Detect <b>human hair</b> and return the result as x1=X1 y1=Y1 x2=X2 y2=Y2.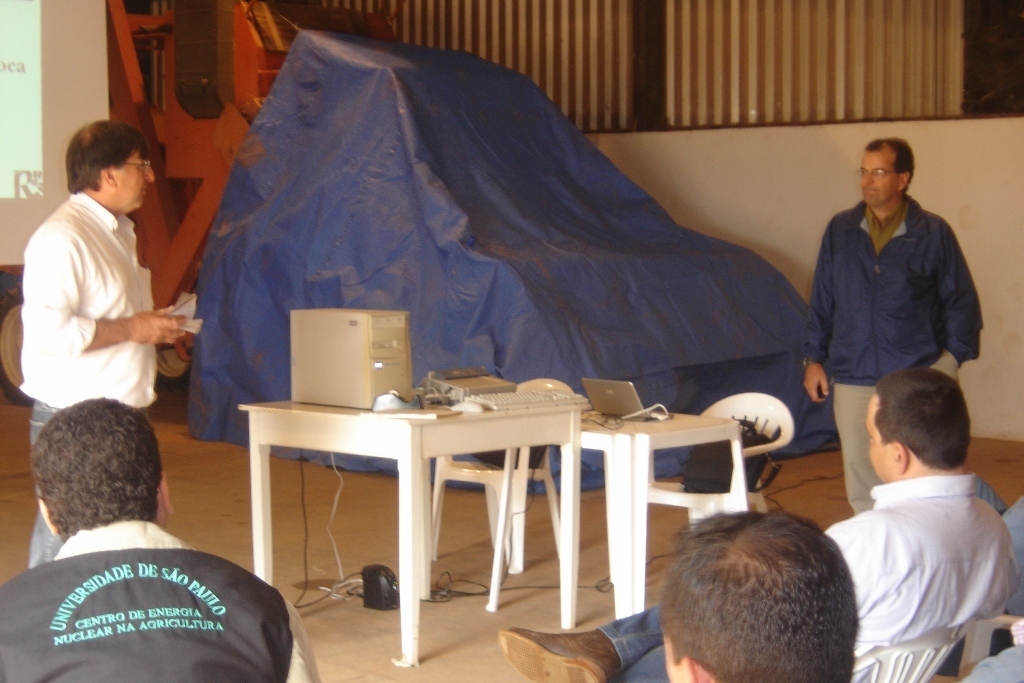
x1=64 y1=117 x2=147 y2=190.
